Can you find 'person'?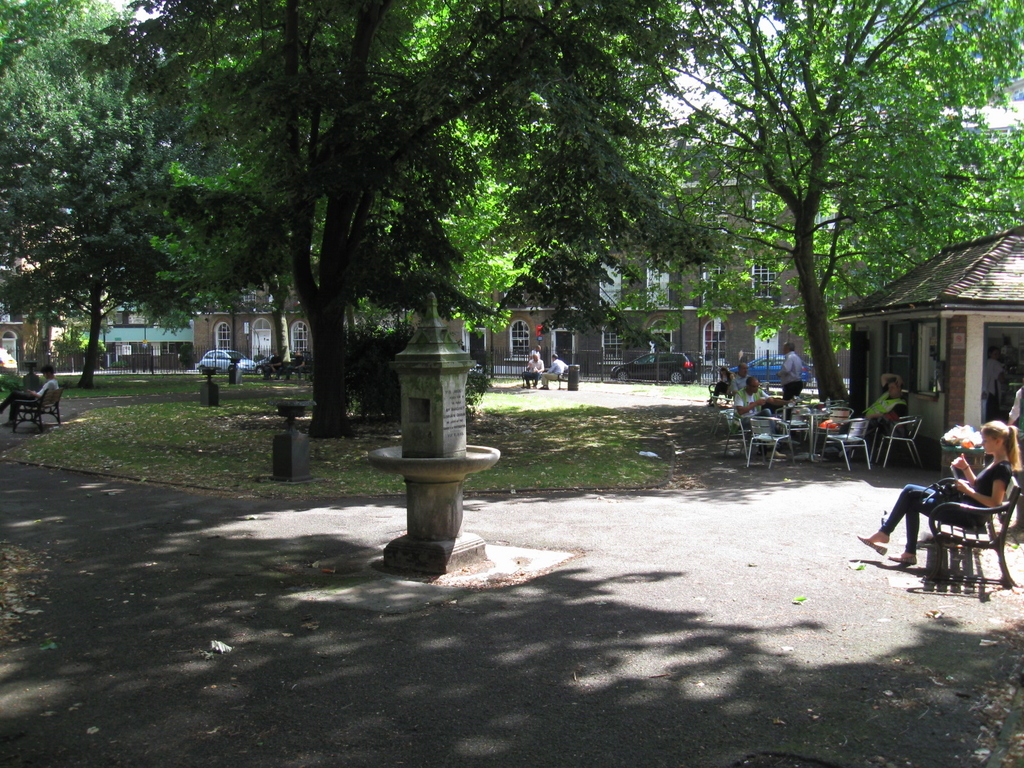
Yes, bounding box: region(769, 338, 808, 428).
